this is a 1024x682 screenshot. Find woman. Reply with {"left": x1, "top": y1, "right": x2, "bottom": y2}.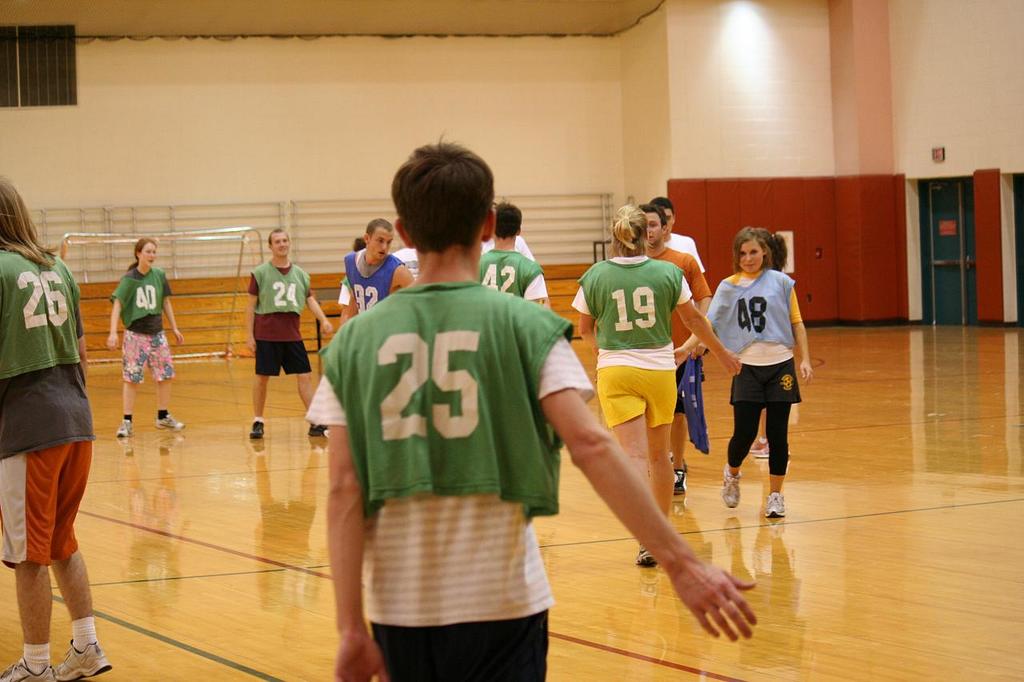
{"left": 0, "top": 175, "right": 100, "bottom": 681}.
